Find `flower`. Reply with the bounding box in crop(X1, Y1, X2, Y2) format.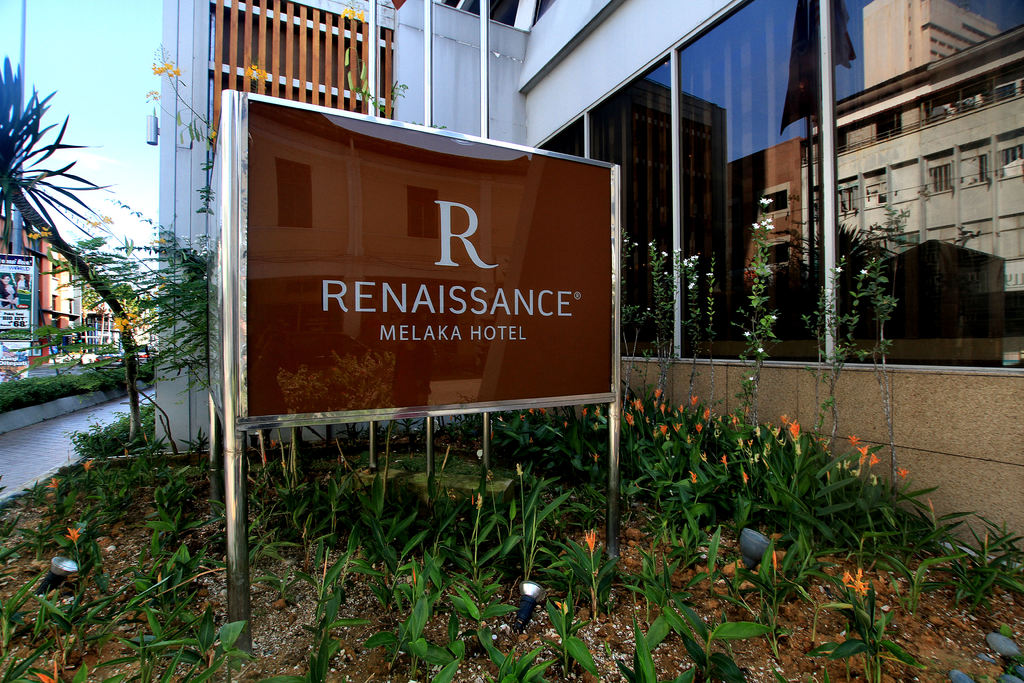
crop(720, 454, 726, 466).
